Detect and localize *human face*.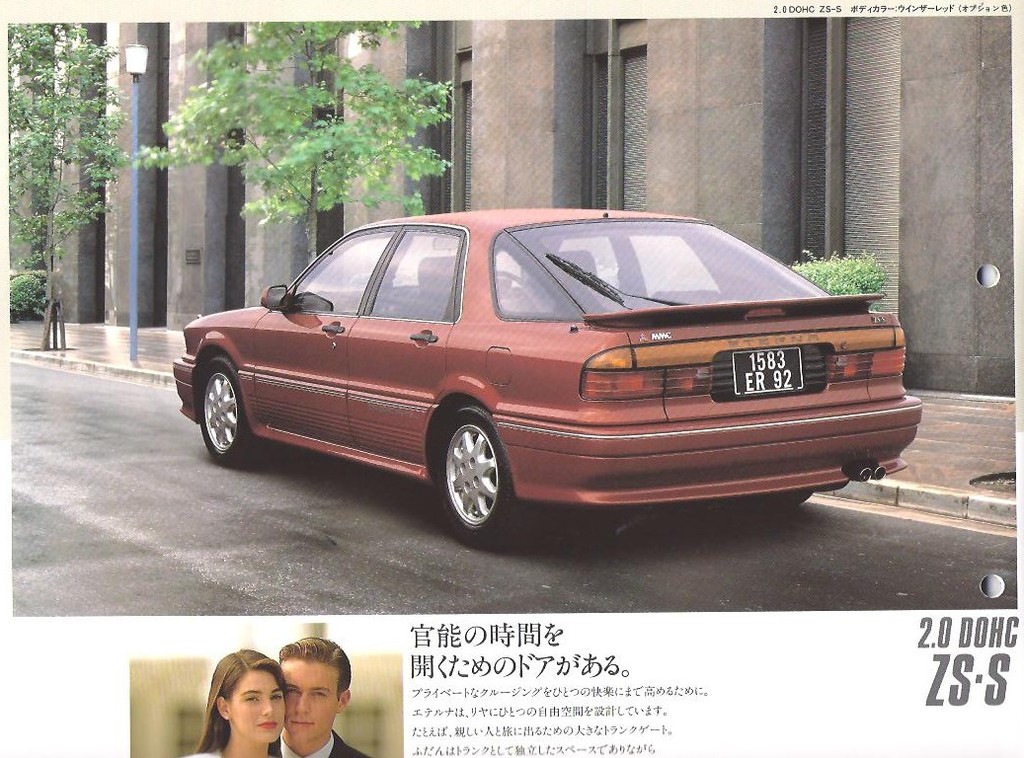
Localized at {"left": 230, "top": 665, "right": 289, "bottom": 742}.
